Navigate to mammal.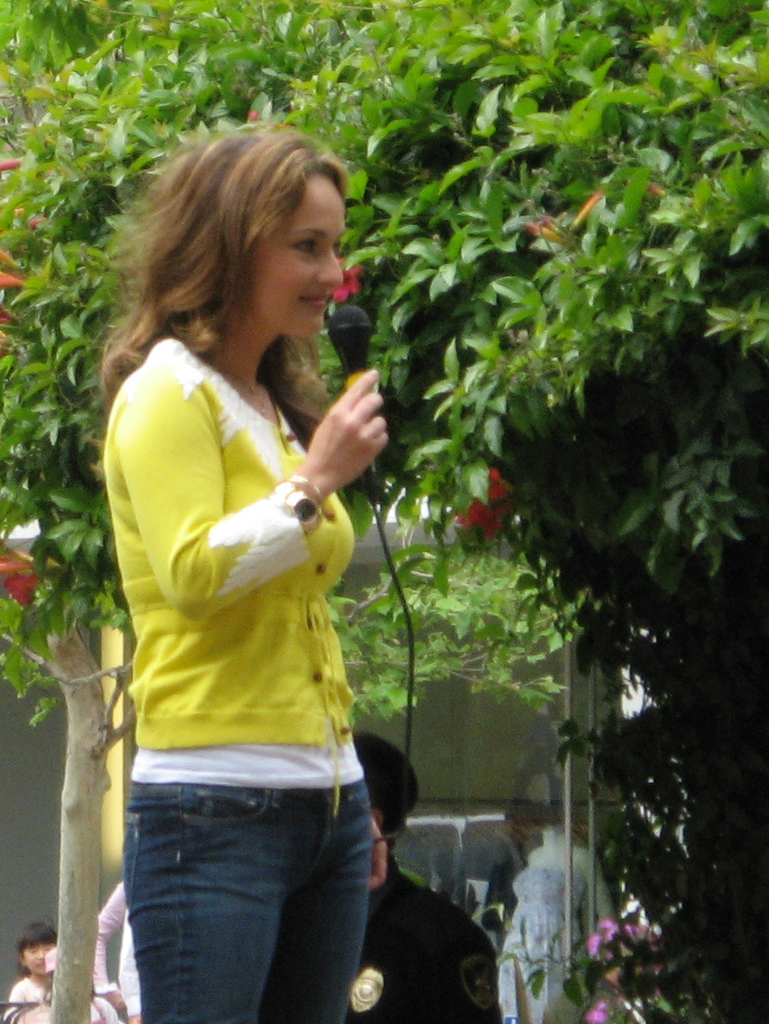
Navigation target: 342 731 508 1023.
